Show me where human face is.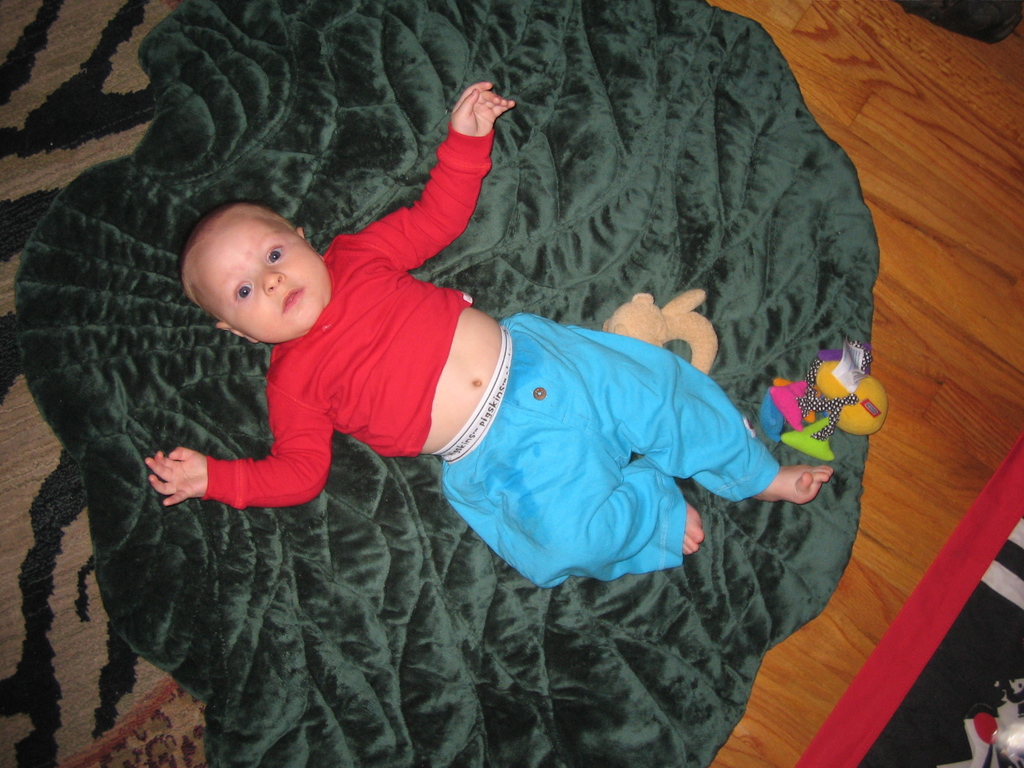
human face is at 201,210,329,336.
